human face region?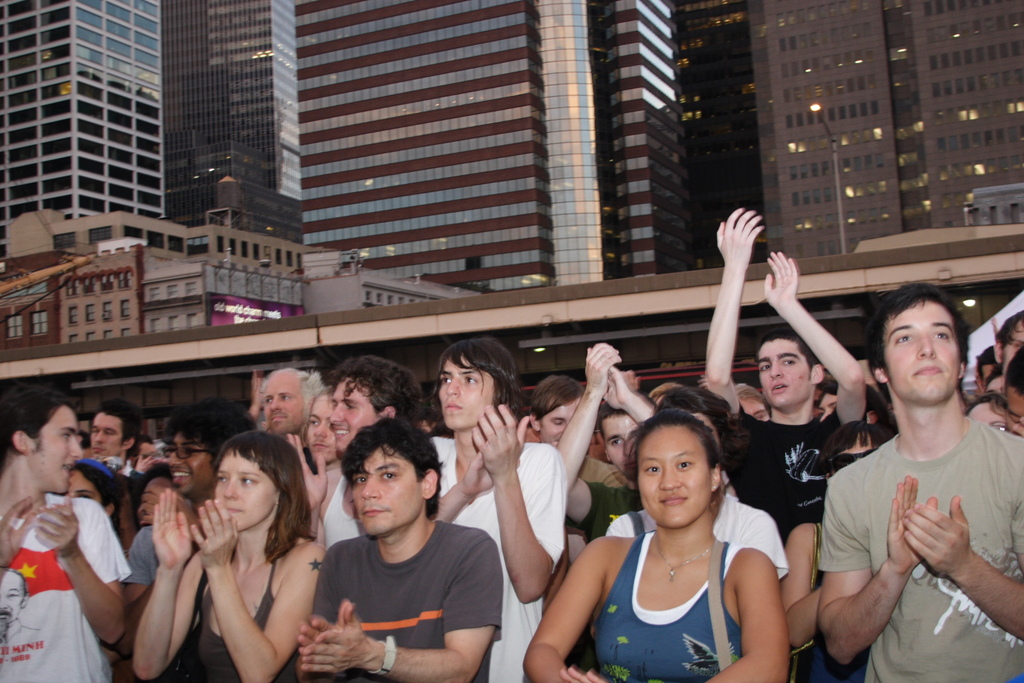
left=352, top=441, right=423, bottom=532
